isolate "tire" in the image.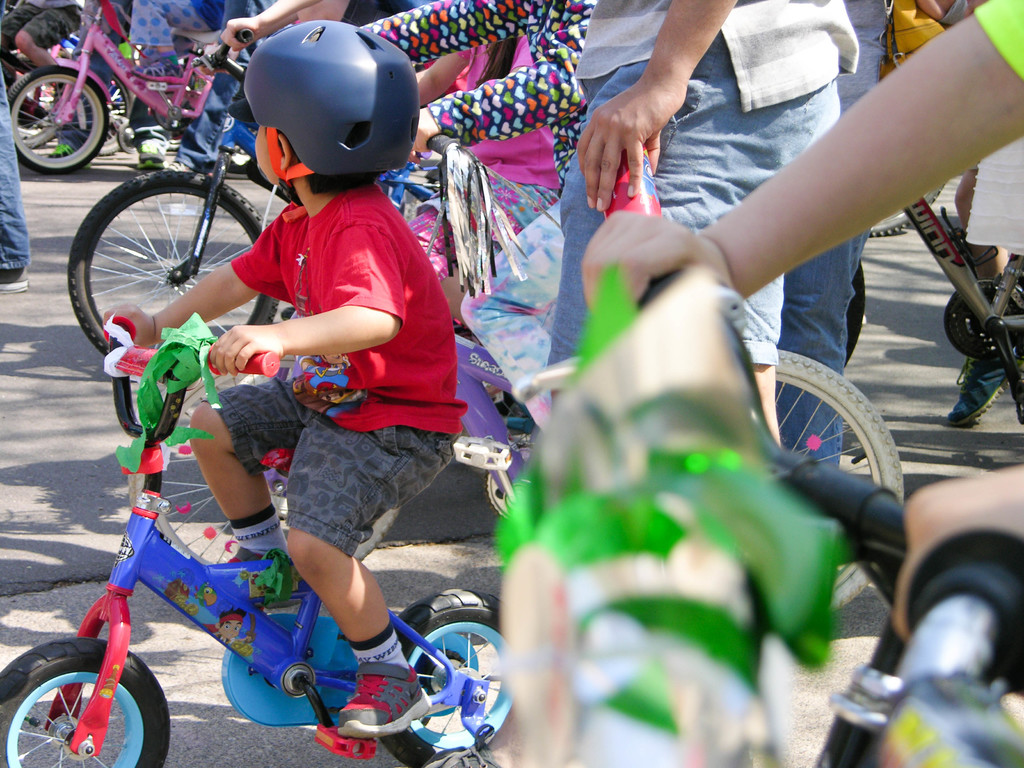
Isolated region: (63, 169, 280, 383).
